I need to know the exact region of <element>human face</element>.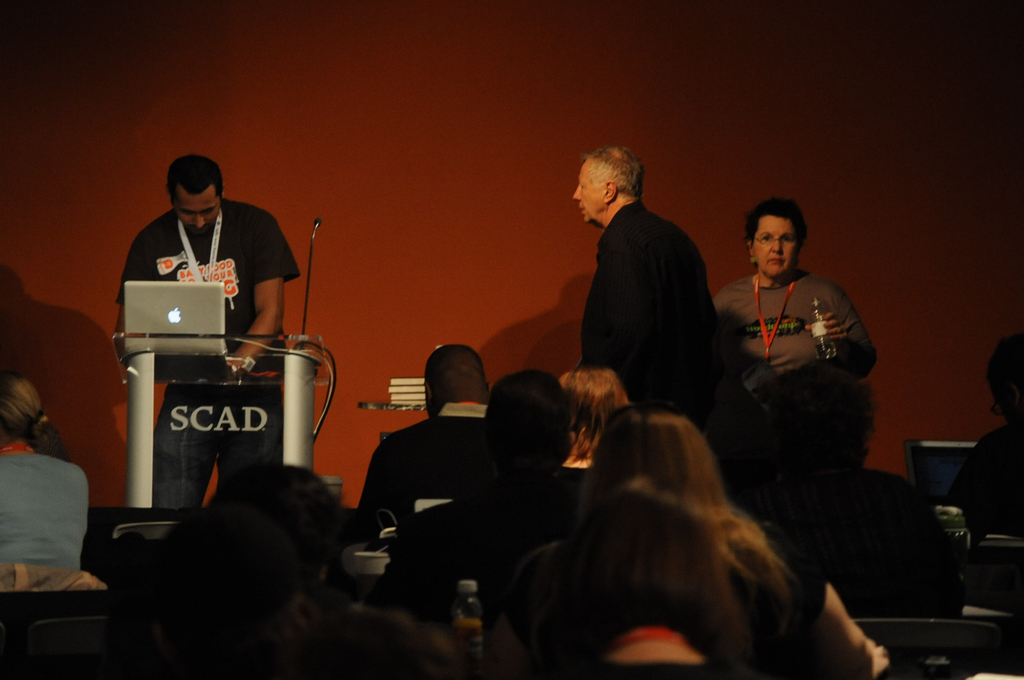
Region: select_region(754, 213, 799, 275).
